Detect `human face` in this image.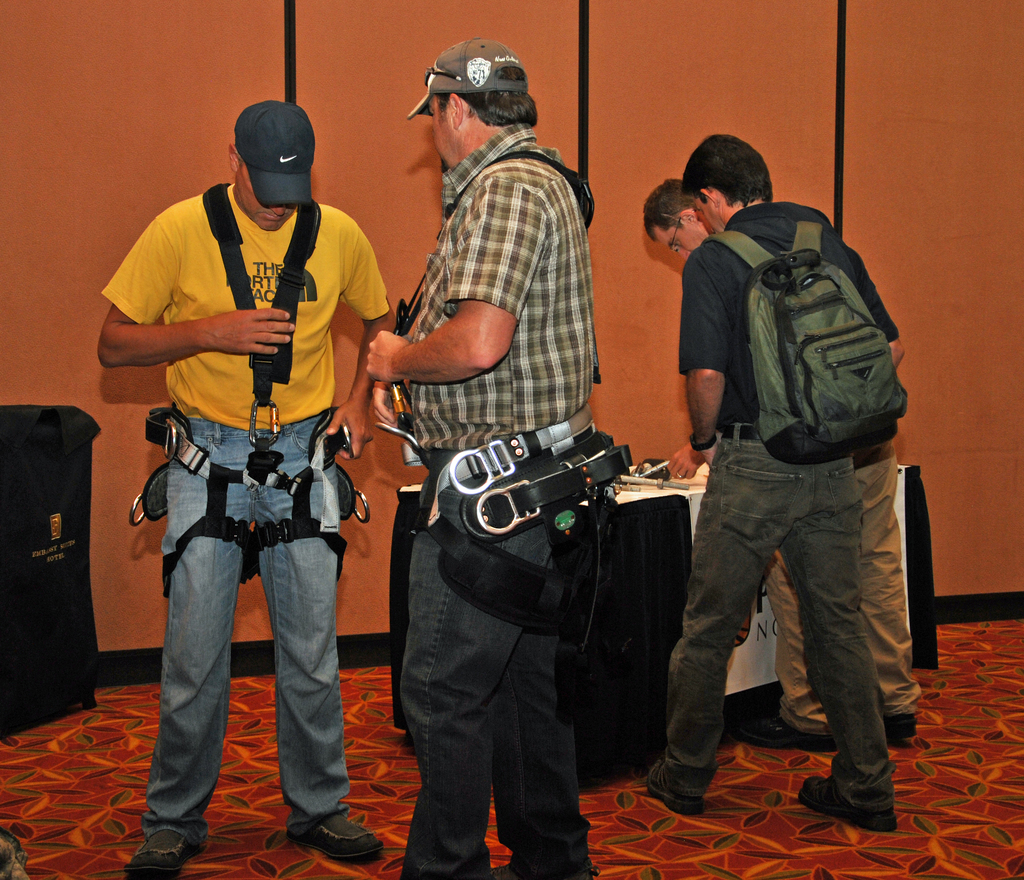
Detection: left=695, top=198, right=719, bottom=227.
